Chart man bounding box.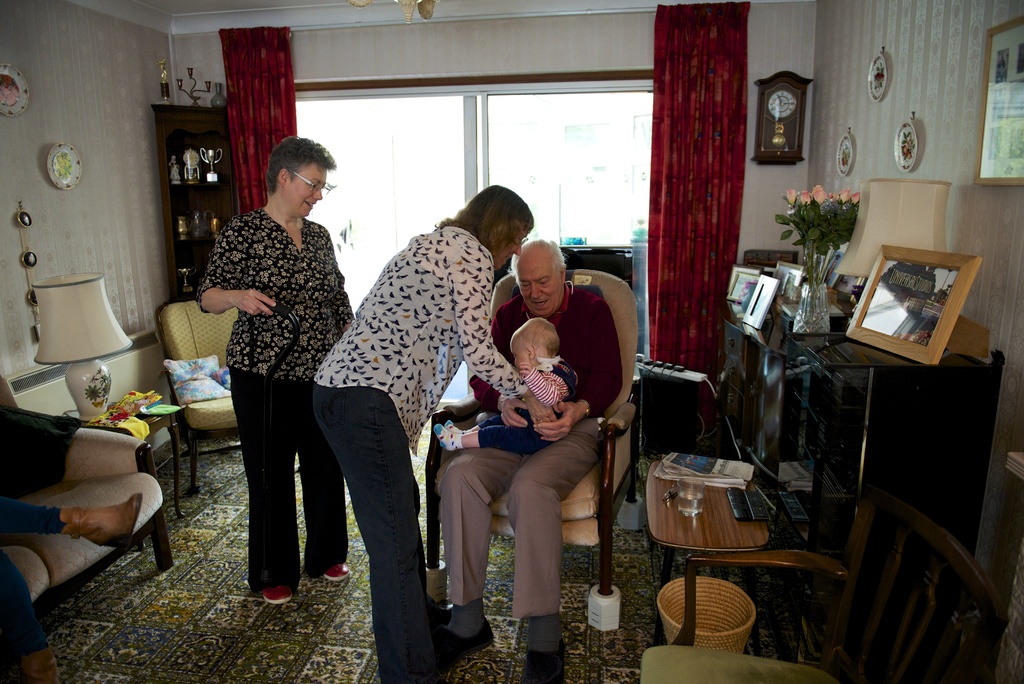
Charted: 443, 220, 648, 644.
